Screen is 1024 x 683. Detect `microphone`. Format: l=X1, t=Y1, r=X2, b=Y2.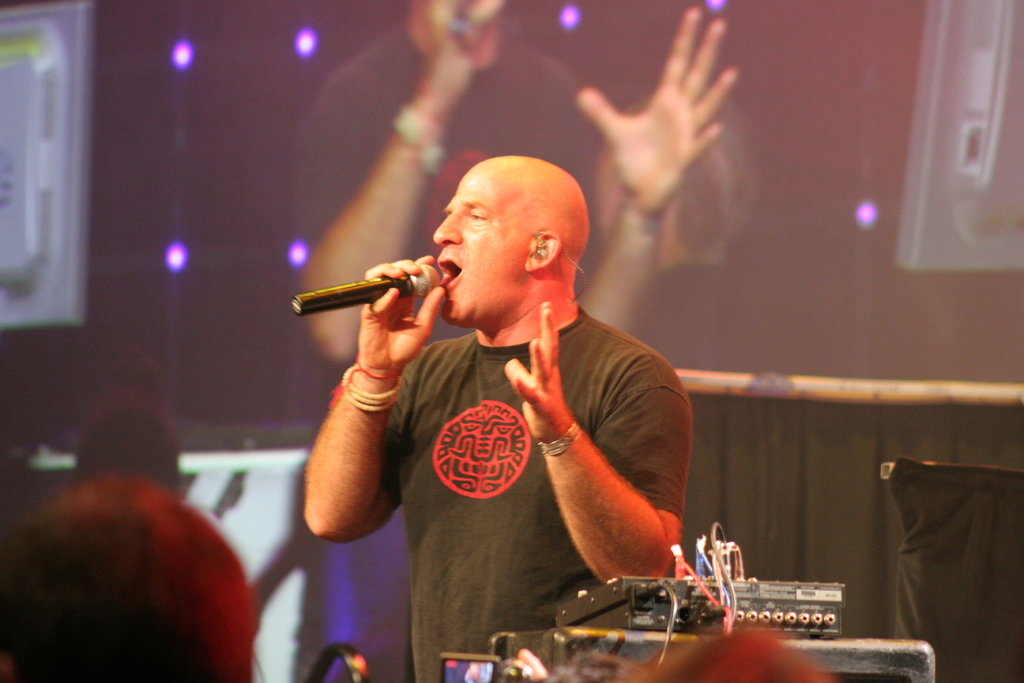
l=291, t=266, r=446, b=315.
